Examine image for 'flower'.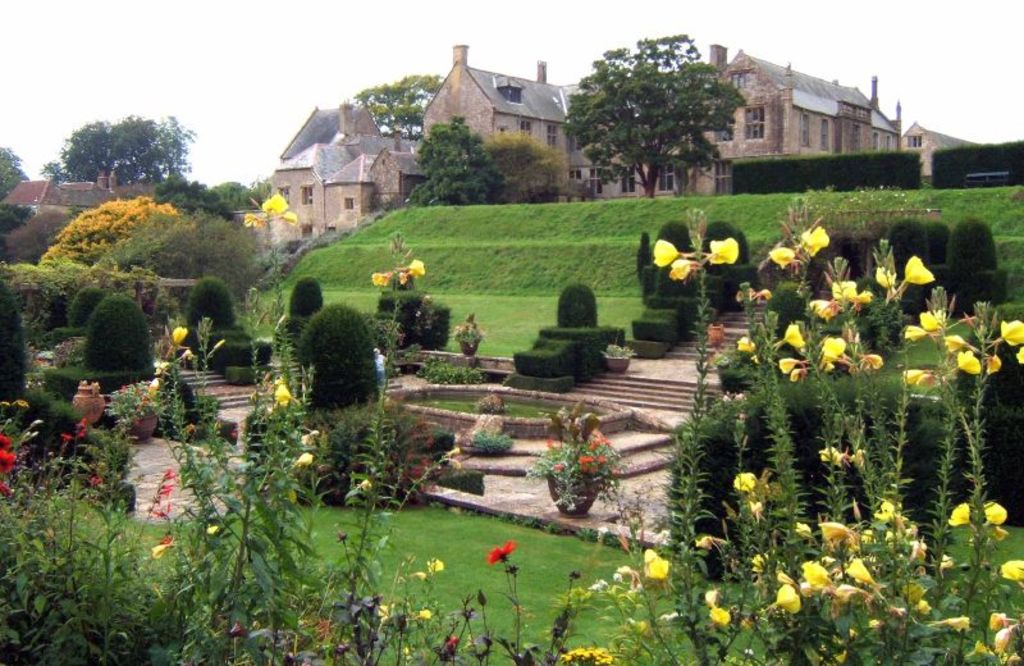
Examination result: bbox=(164, 467, 180, 483).
